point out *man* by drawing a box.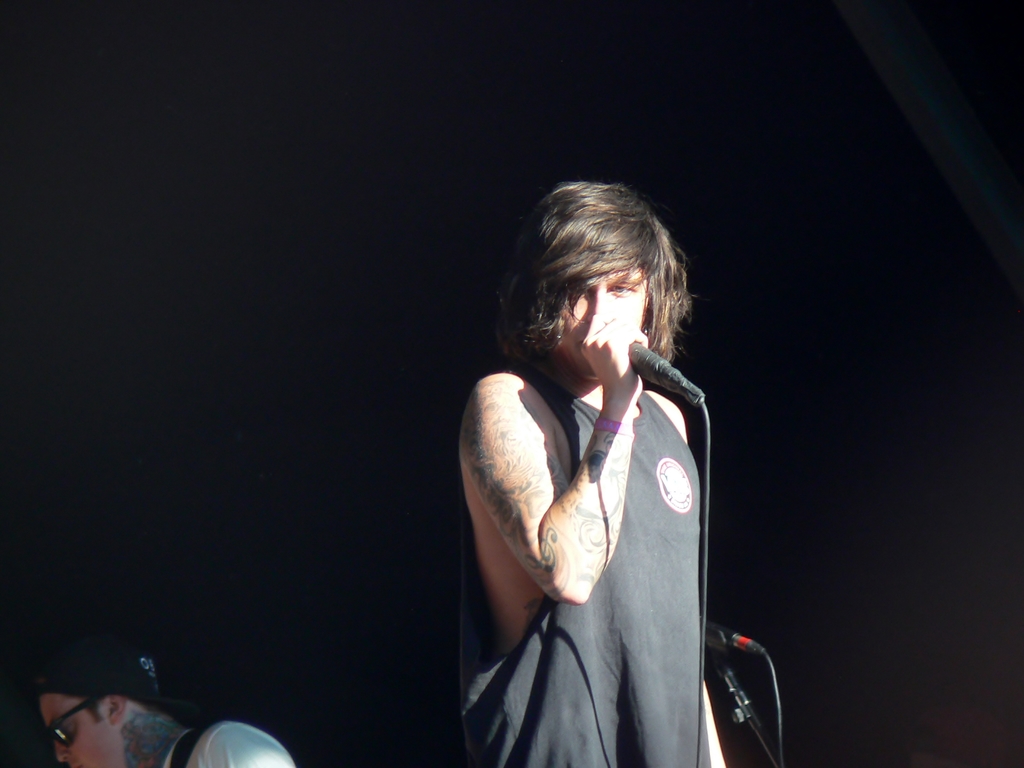
bbox(299, 148, 780, 758).
